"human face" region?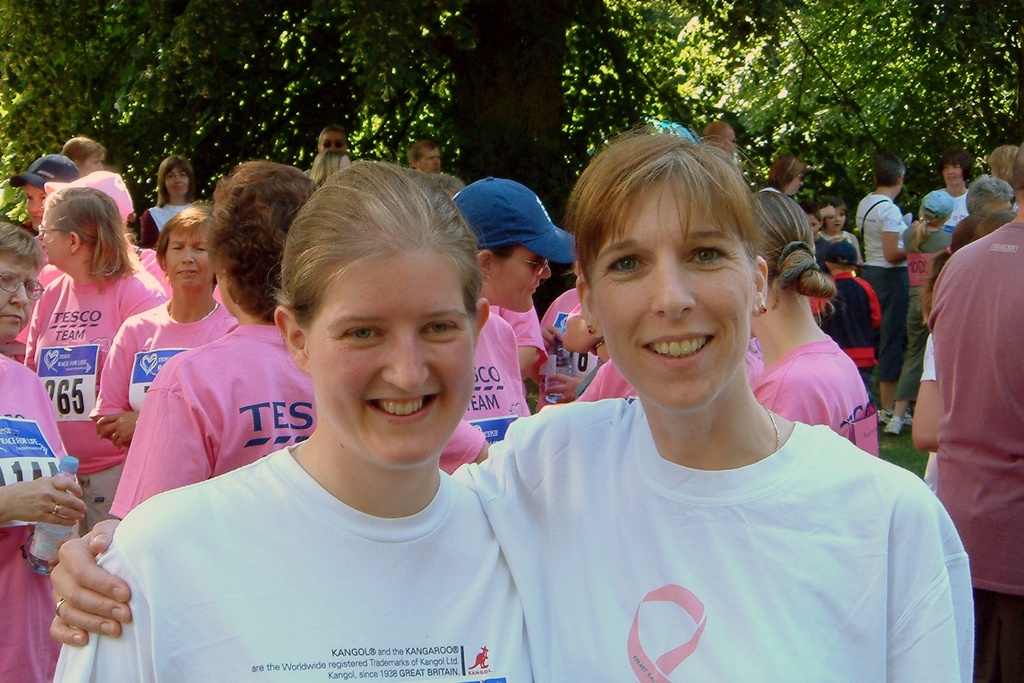
left=166, top=167, right=188, bottom=195
